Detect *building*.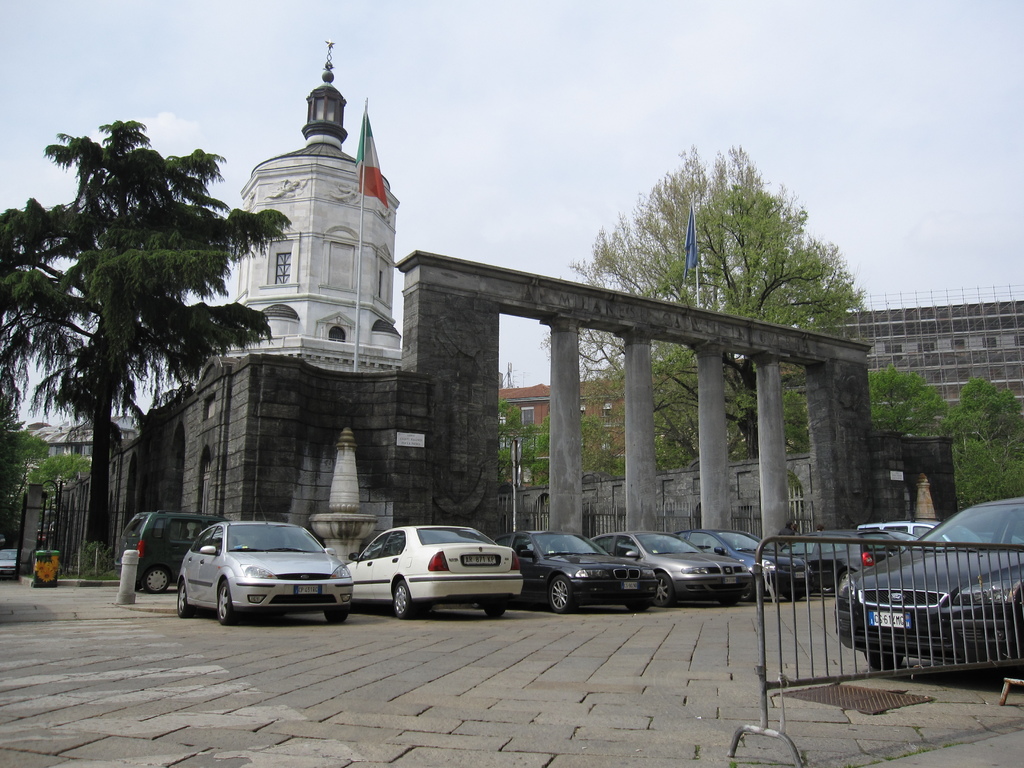
Detected at box=[493, 365, 762, 490].
